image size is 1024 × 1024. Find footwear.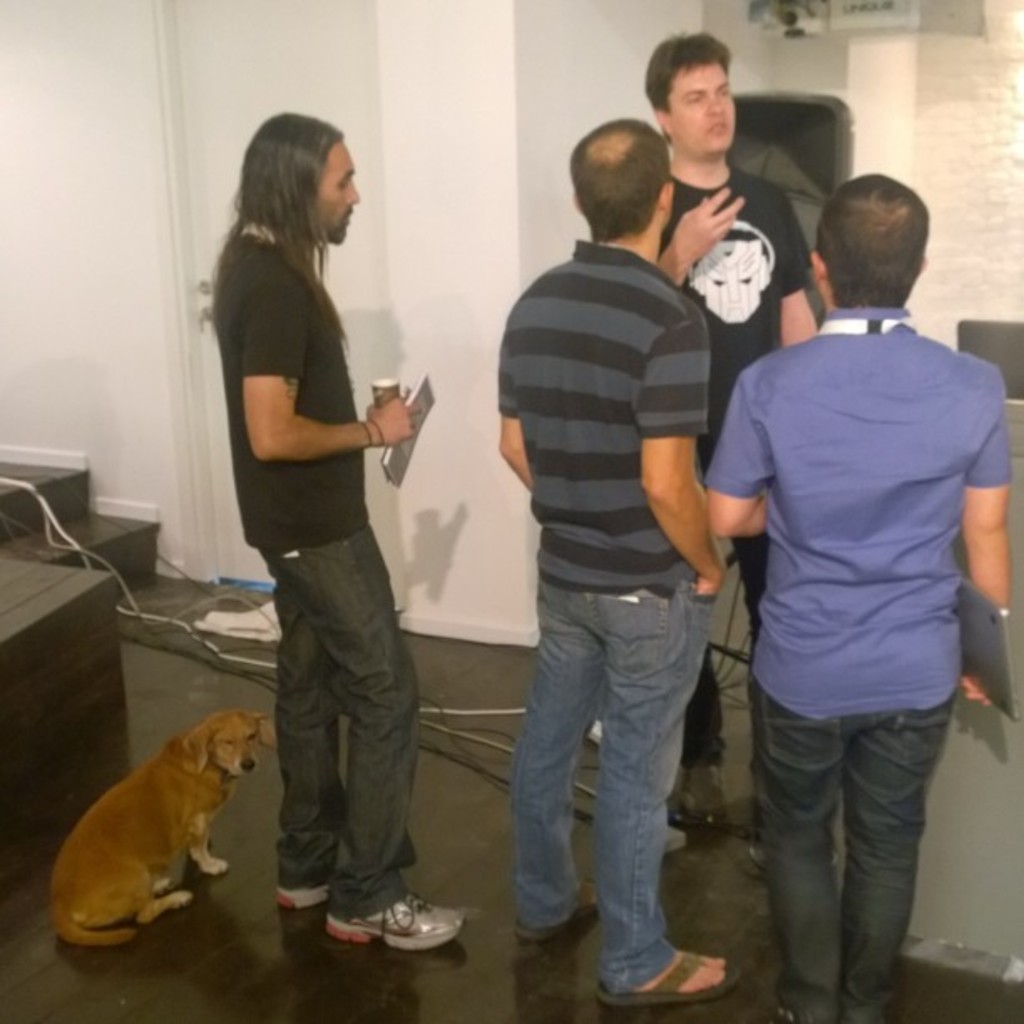
crop(674, 751, 731, 838).
